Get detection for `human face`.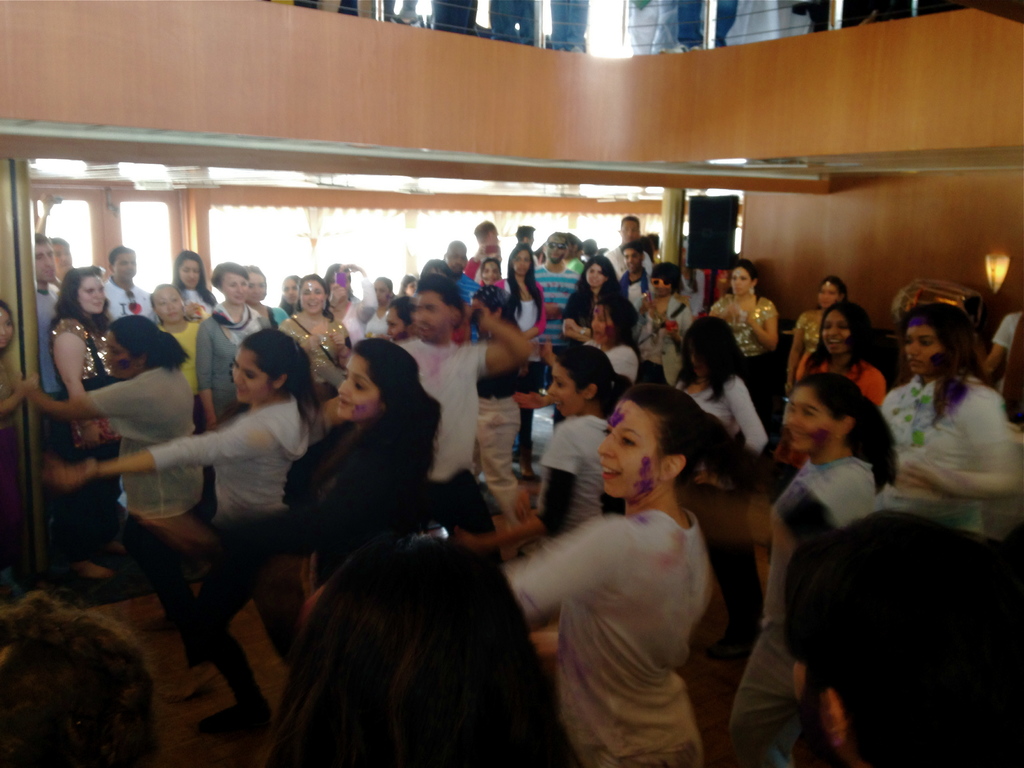
Detection: <box>246,273,266,301</box>.
